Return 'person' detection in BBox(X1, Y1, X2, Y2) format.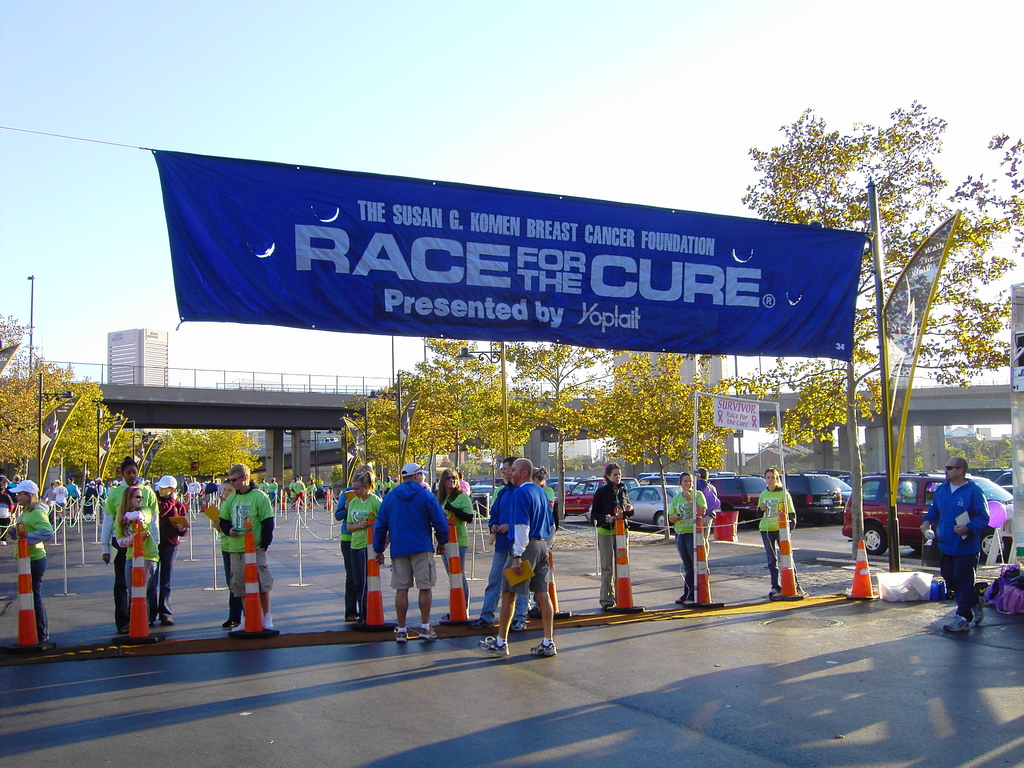
BBox(673, 471, 706, 605).
